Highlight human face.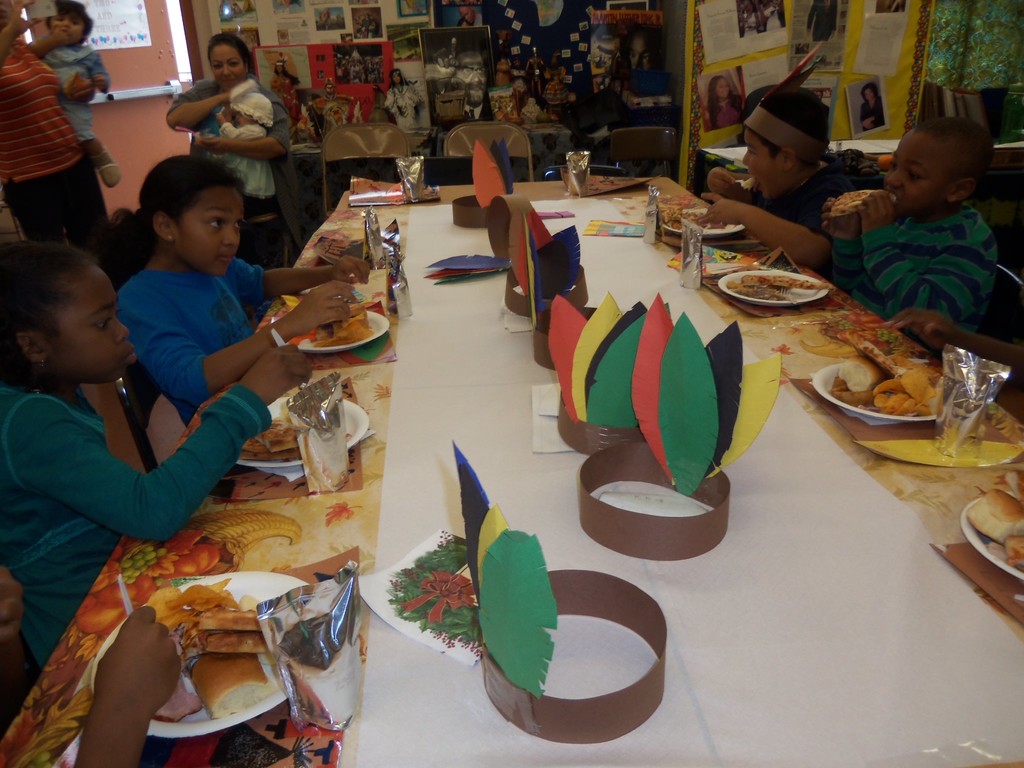
Highlighted region: [x1=212, y1=42, x2=250, y2=87].
